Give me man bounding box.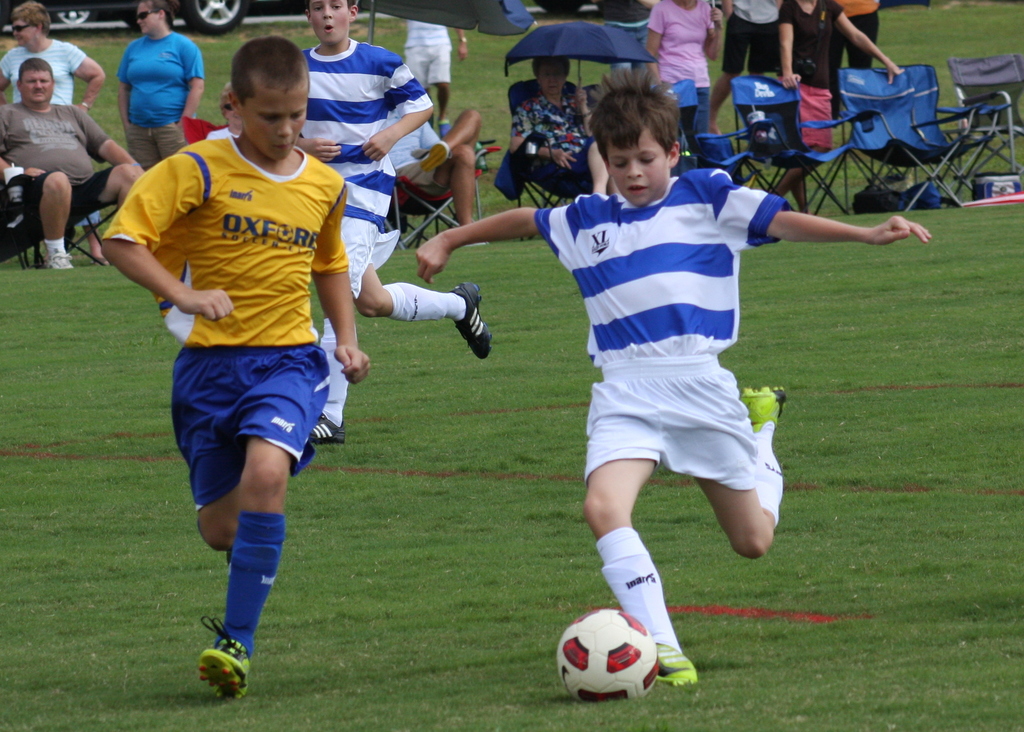
bbox=[100, 35, 370, 700].
